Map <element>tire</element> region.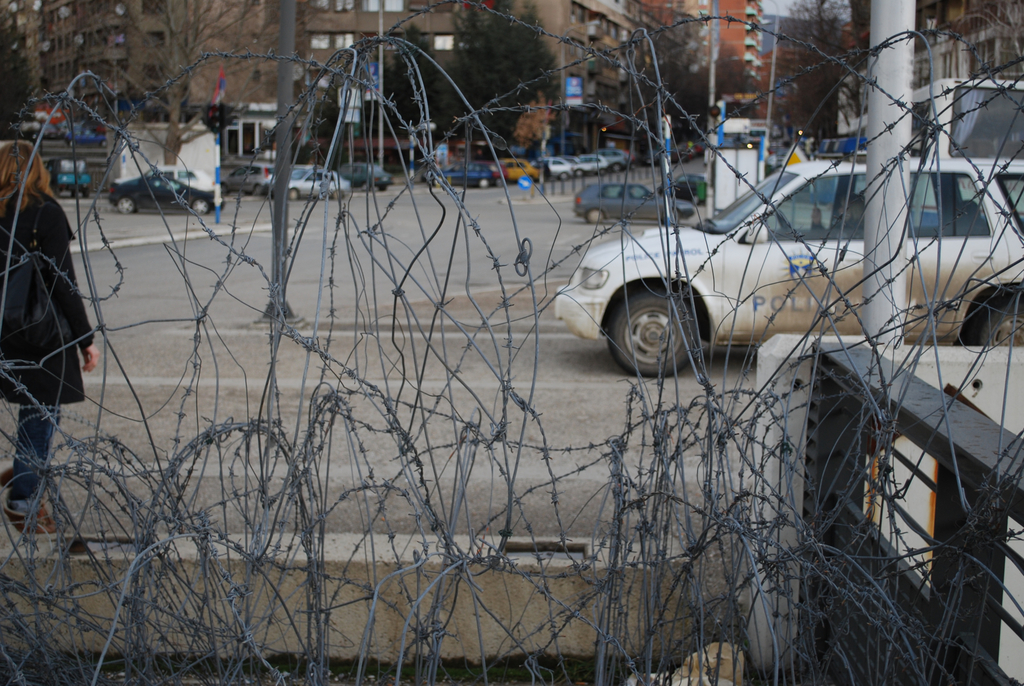
Mapped to bbox(600, 286, 694, 388).
